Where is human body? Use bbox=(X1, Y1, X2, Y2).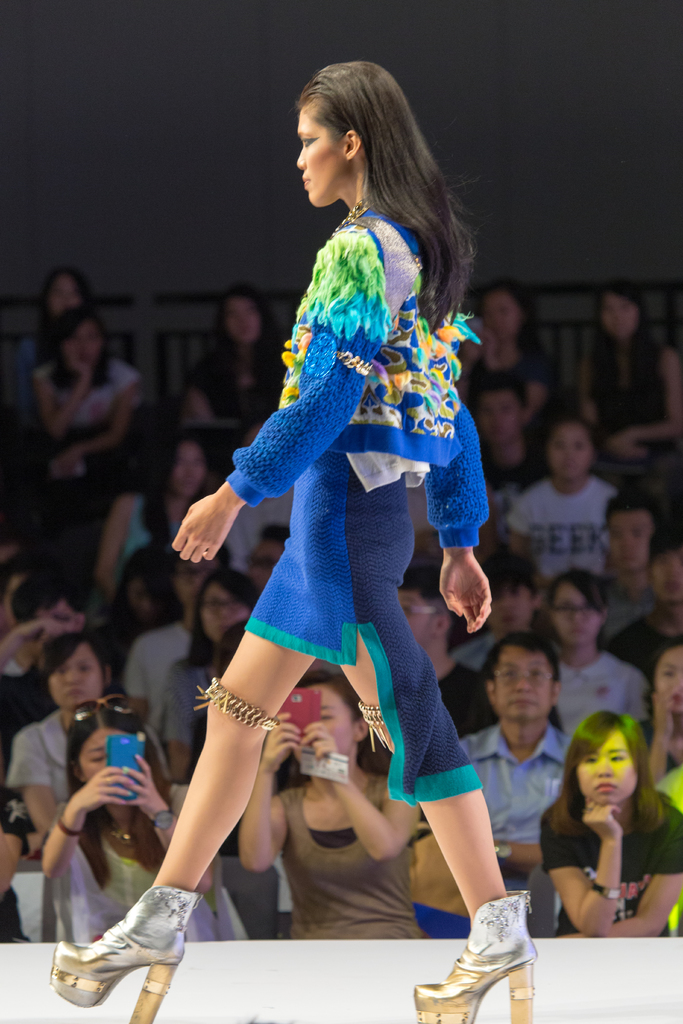
bbox=(443, 253, 562, 420).
